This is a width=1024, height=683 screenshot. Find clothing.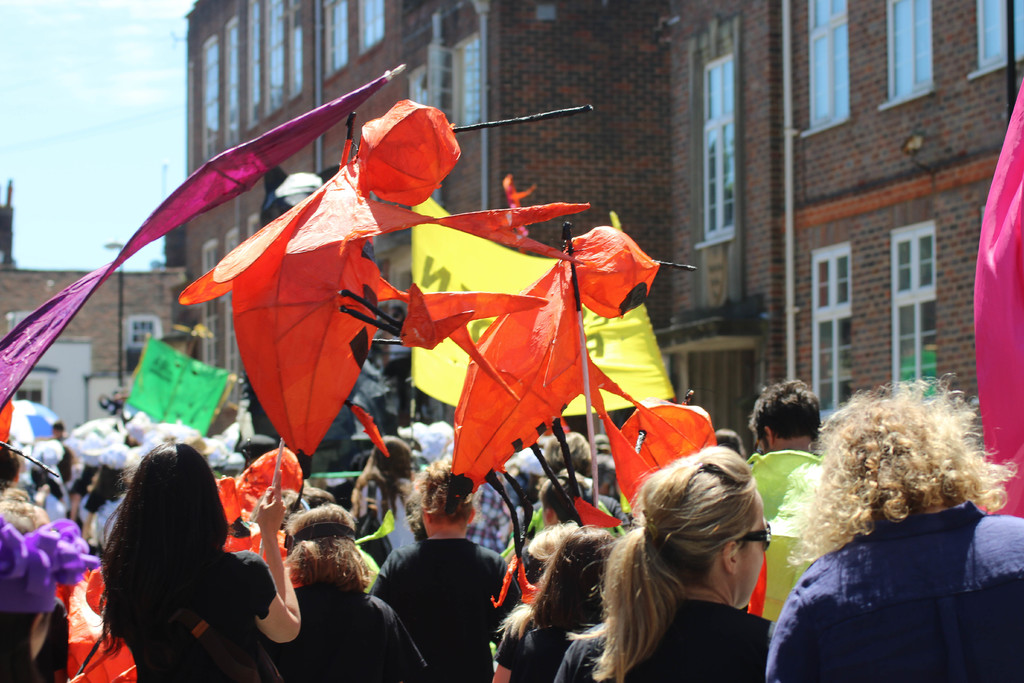
Bounding box: bbox=[772, 471, 1004, 674].
